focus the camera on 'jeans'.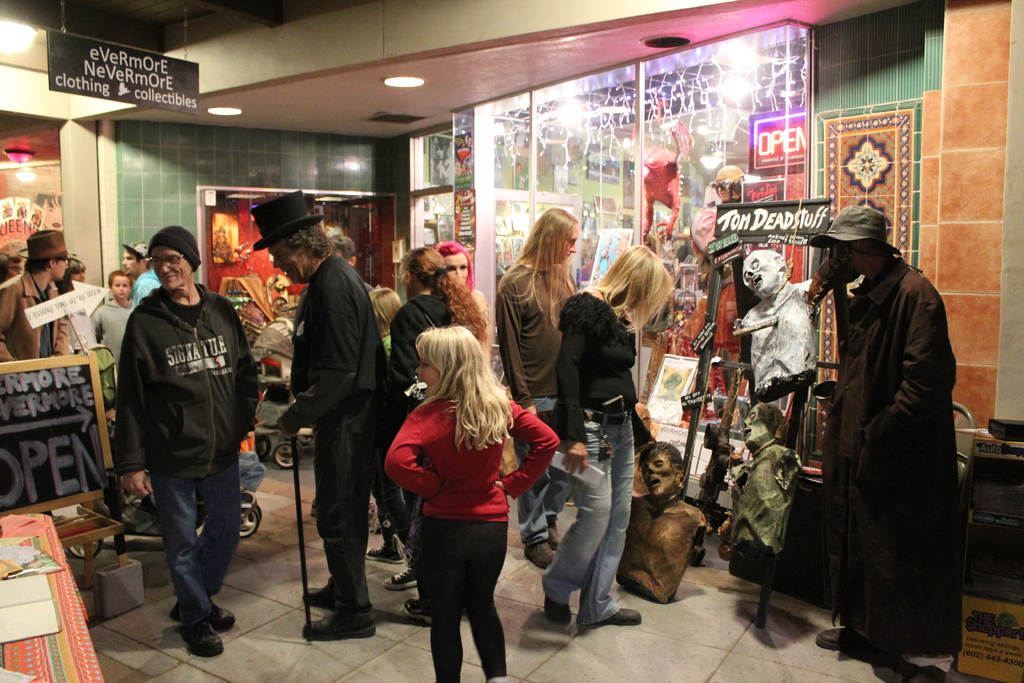
Focus region: {"x1": 145, "y1": 462, "x2": 242, "y2": 622}.
